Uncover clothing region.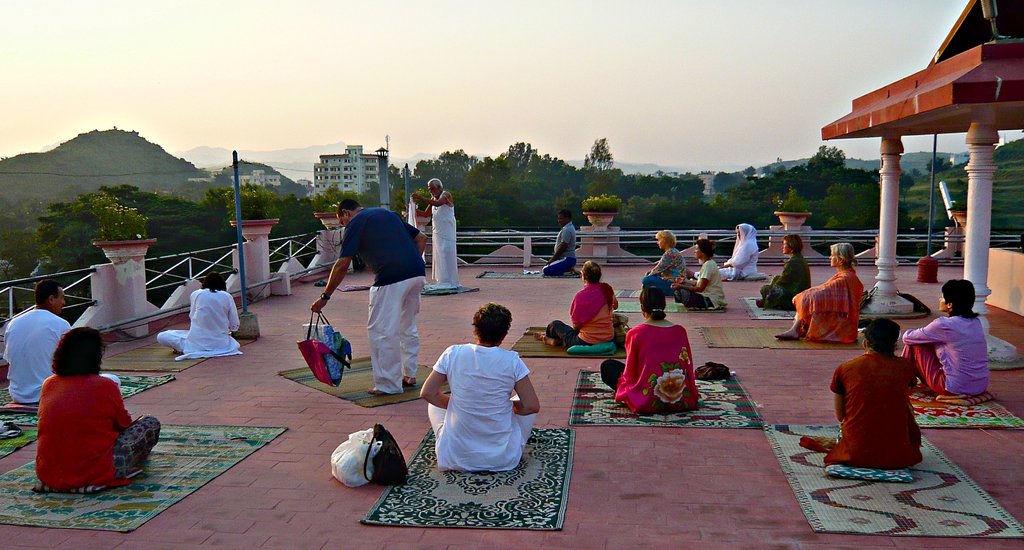
Uncovered: x1=336 y1=204 x2=428 y2=397.
